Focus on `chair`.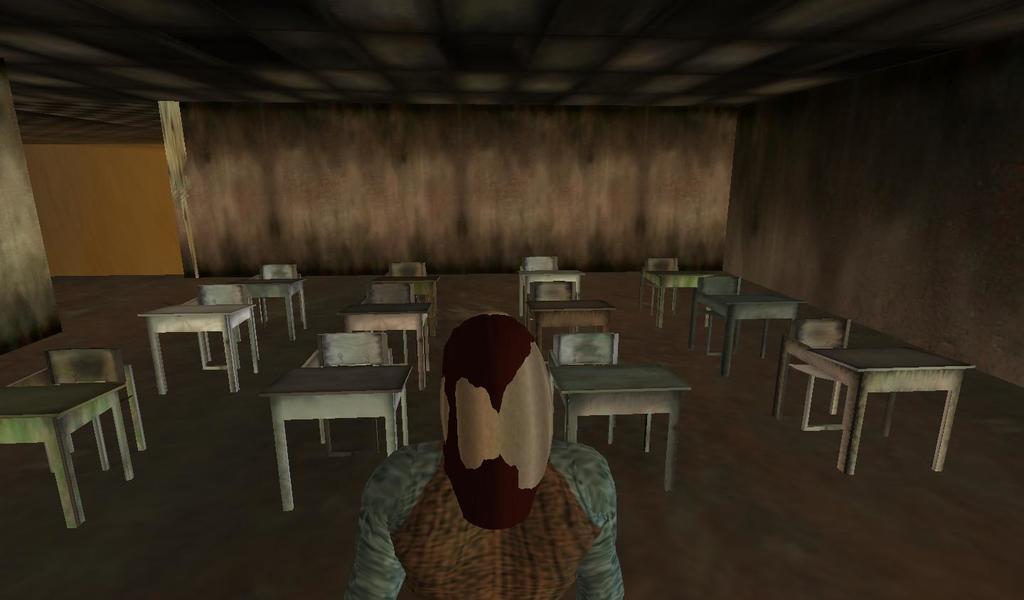
Focused at (x1=201, y1=282, x2=252, y2=346).
